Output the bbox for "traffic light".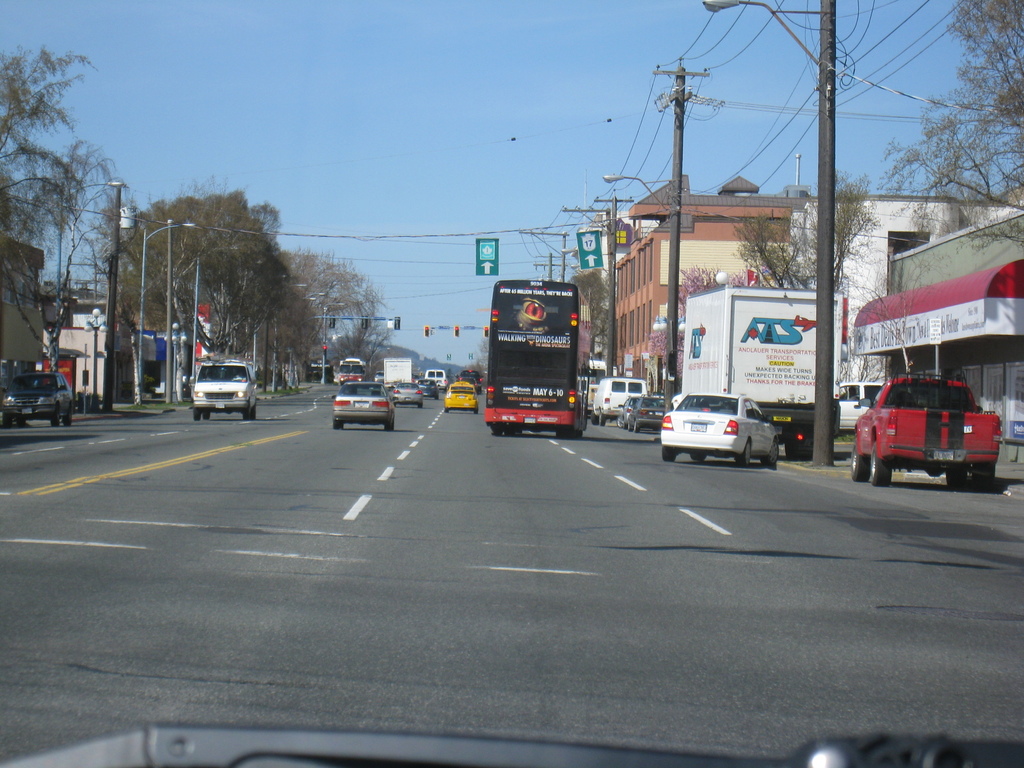
<box>361,316,367,328</box>.
